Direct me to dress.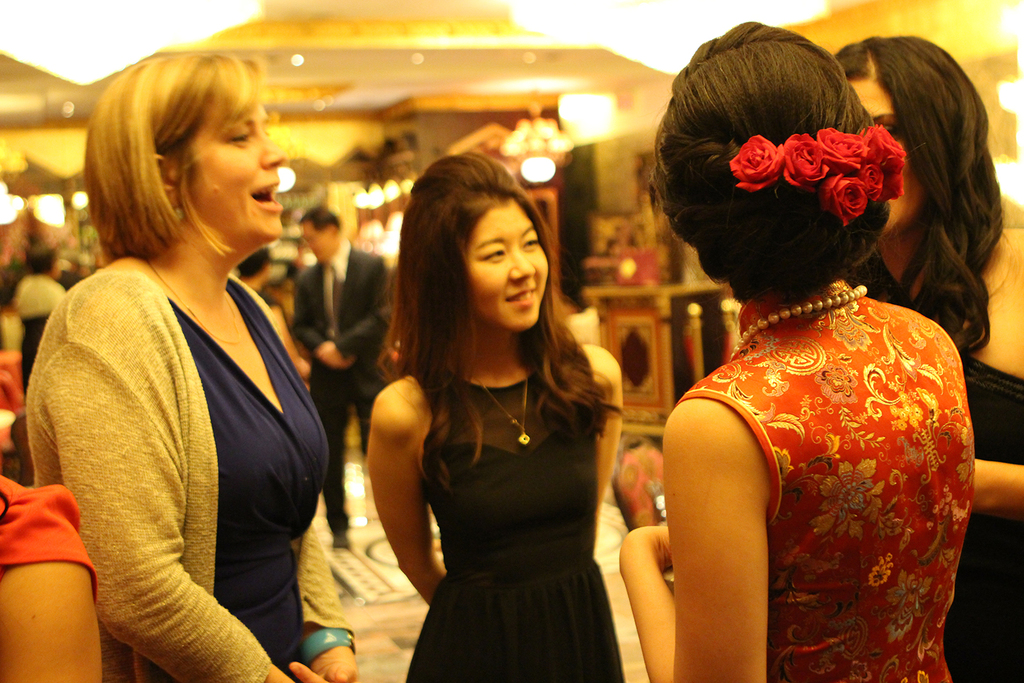
Direction: region(387, 308, 645, 671).
